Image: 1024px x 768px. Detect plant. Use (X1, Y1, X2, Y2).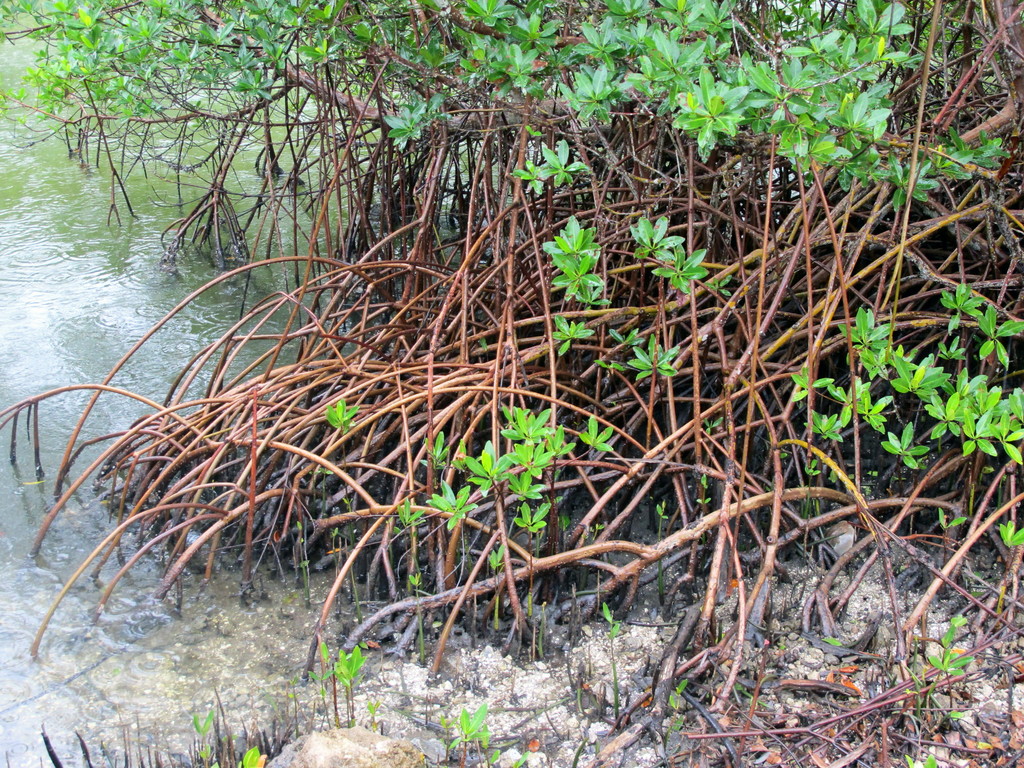
(391, 498, 424, 569).
